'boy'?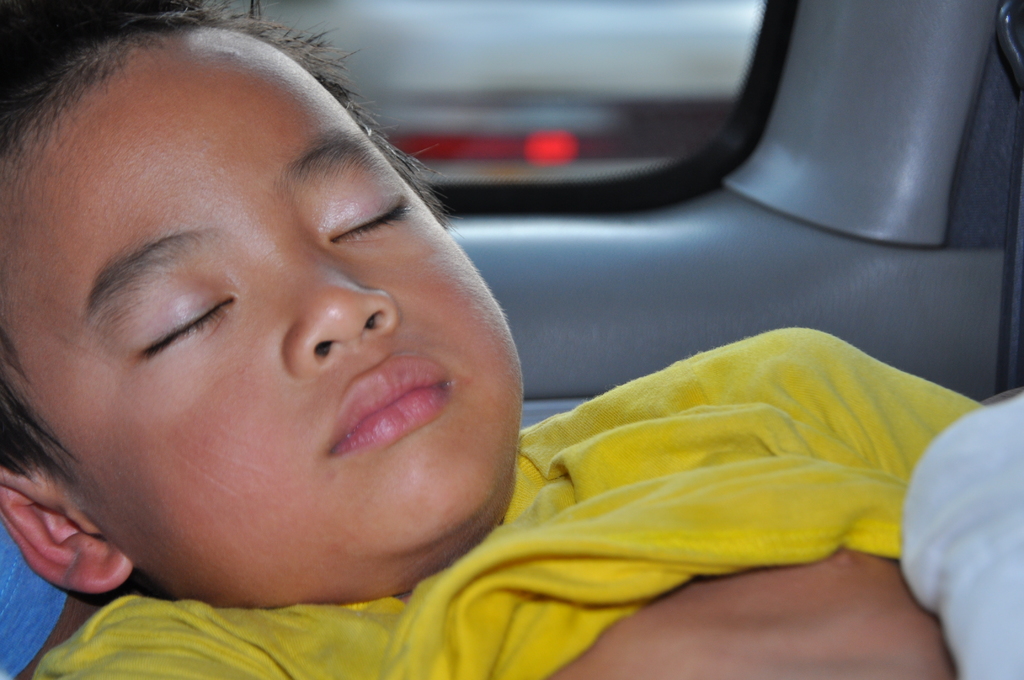
left=0, top=0, right=1023, bottom=679
